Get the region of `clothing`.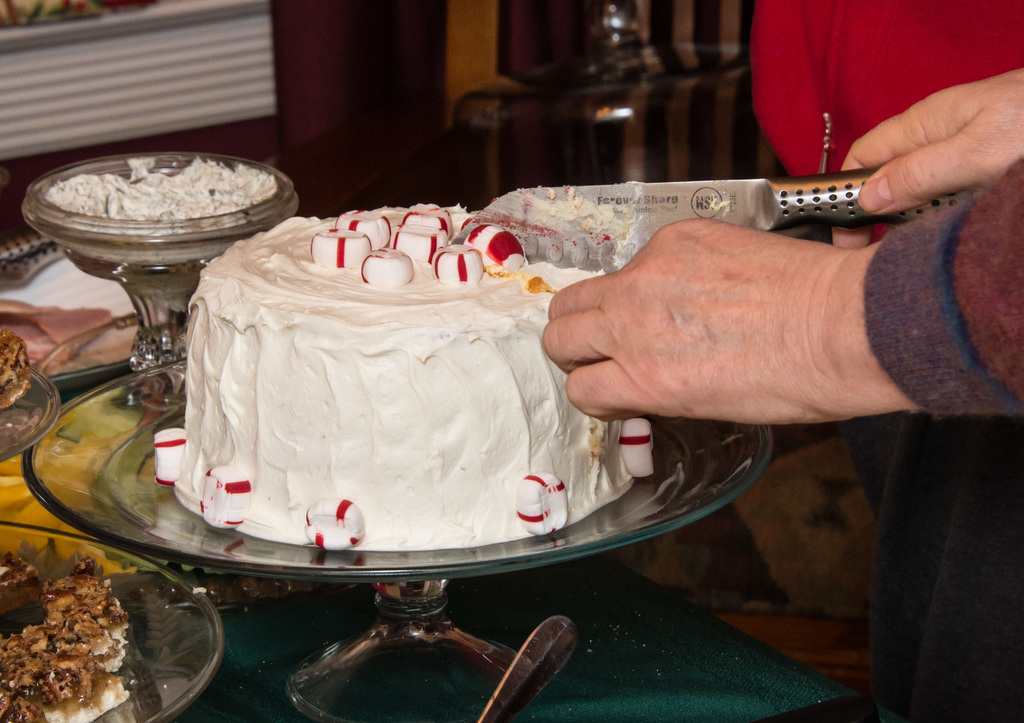
[866, 152, 1023, 415].
